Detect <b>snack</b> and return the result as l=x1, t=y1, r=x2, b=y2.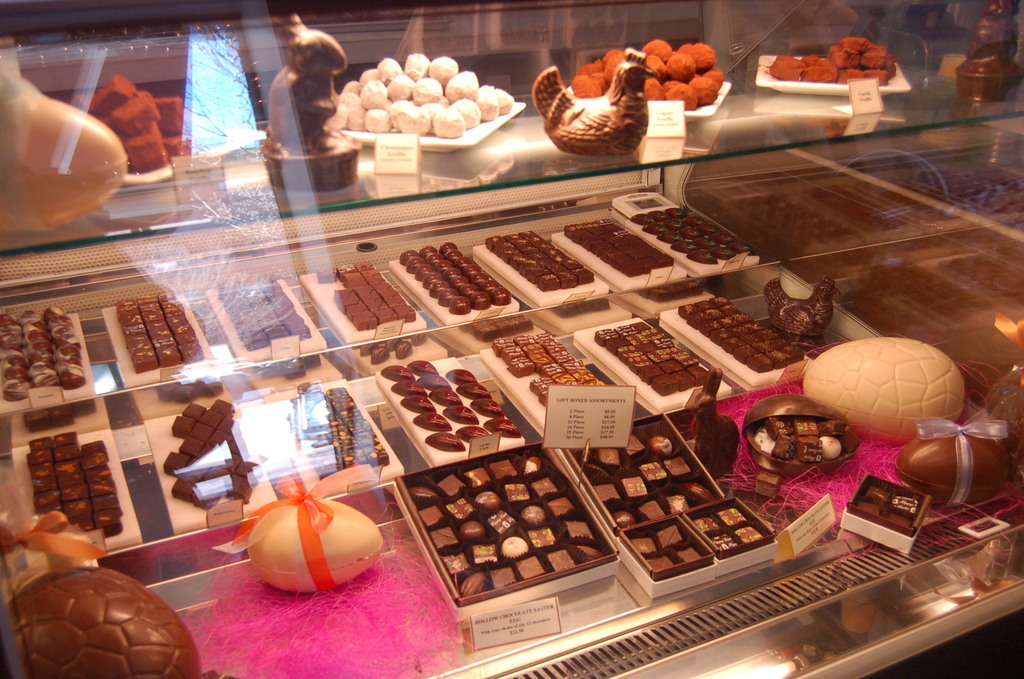
l=29, t=503, r=61, b=524.
